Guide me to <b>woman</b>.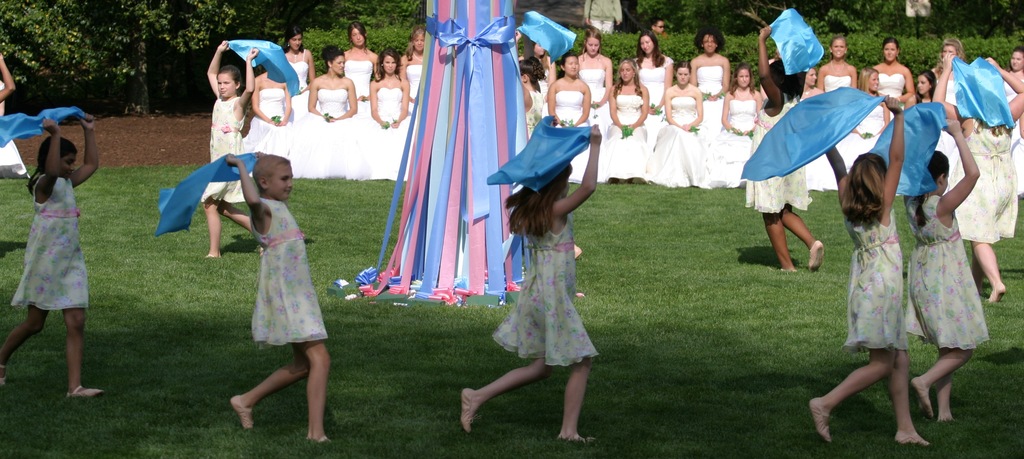
Guidance: (343,22,381,100).
